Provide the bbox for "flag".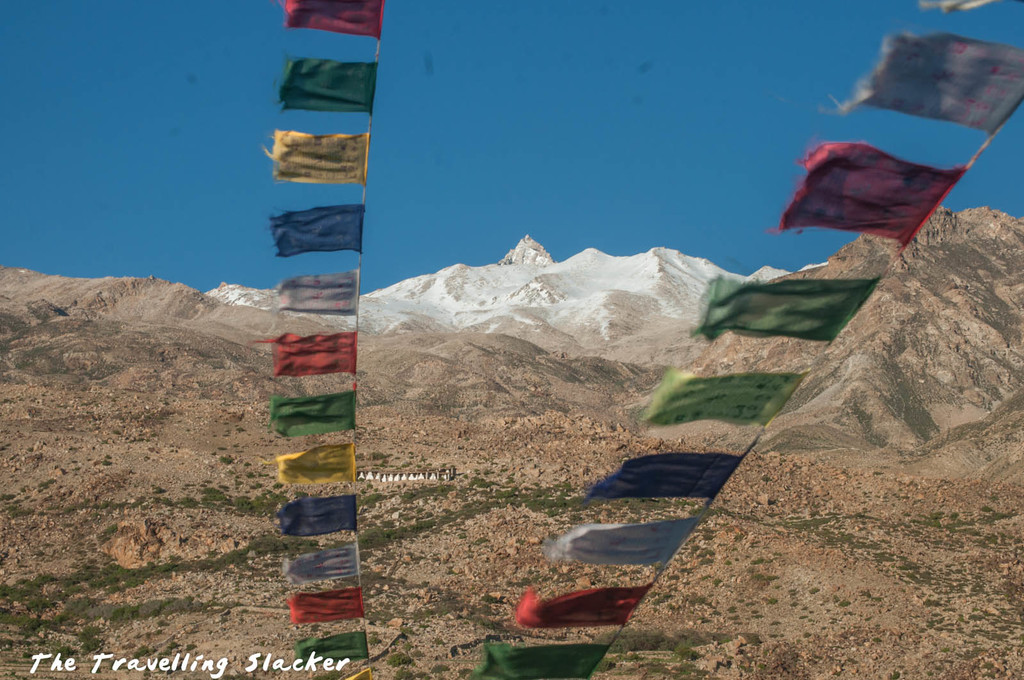
detection(275, 483, 360, 541).
